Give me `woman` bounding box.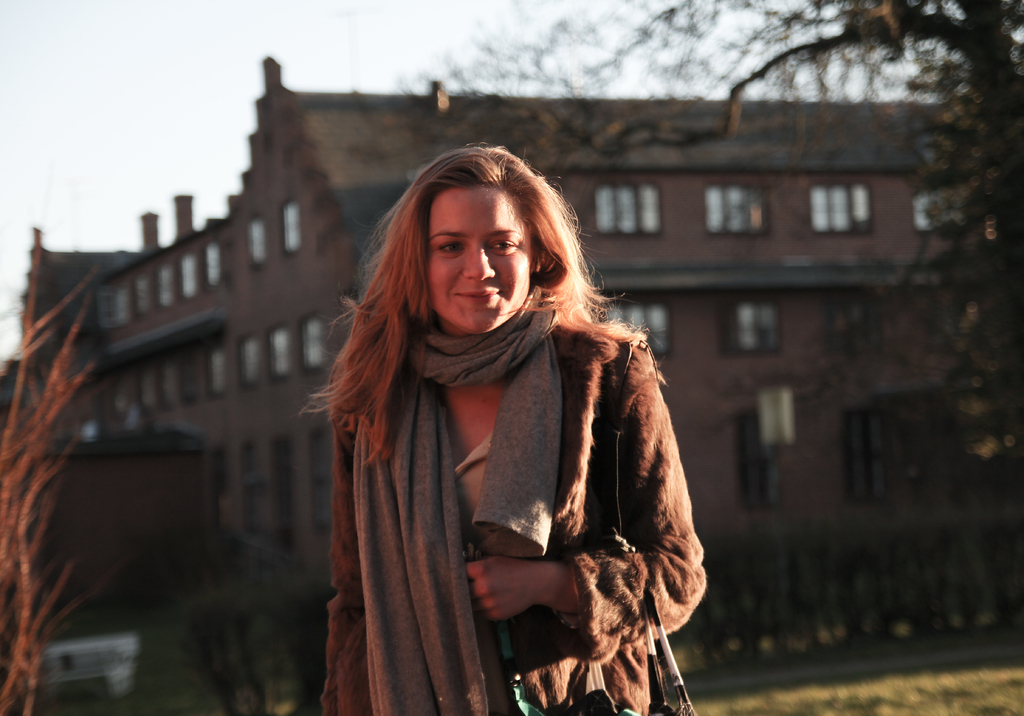
283:152:705:705.
